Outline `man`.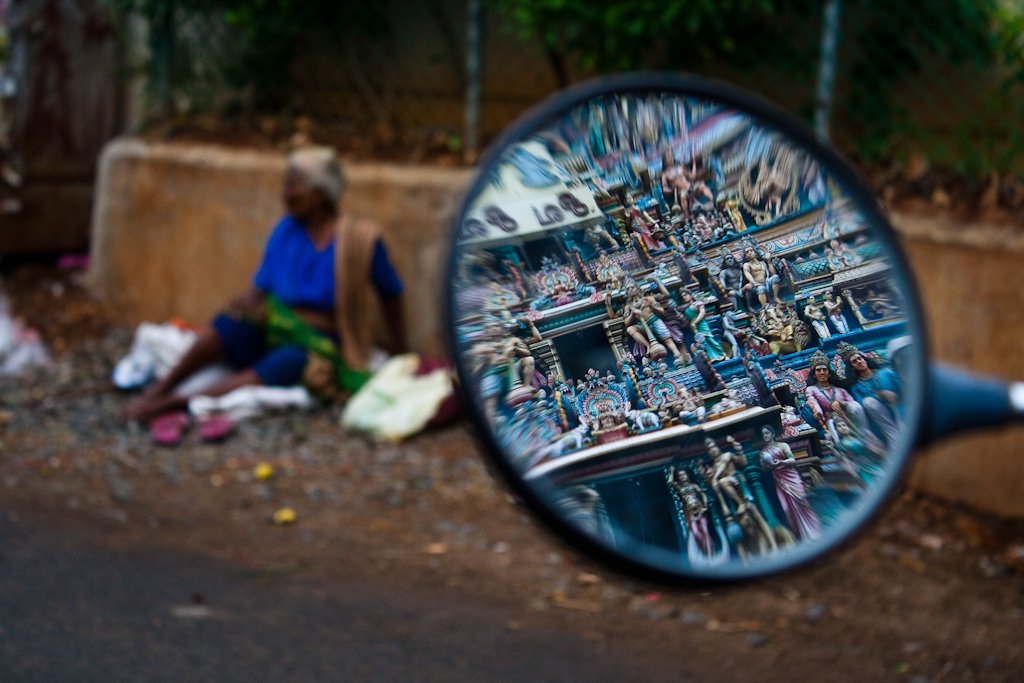
Outline: region(714, 245, 743, 309).
